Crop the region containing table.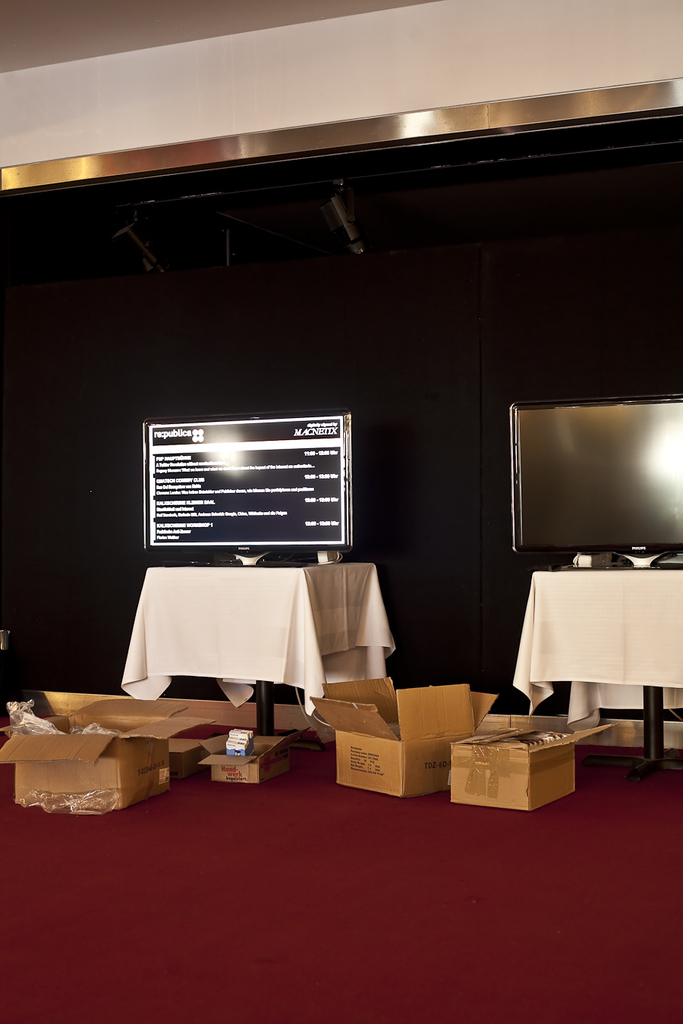
Crop region: rect(101, 563, 391, 732).
